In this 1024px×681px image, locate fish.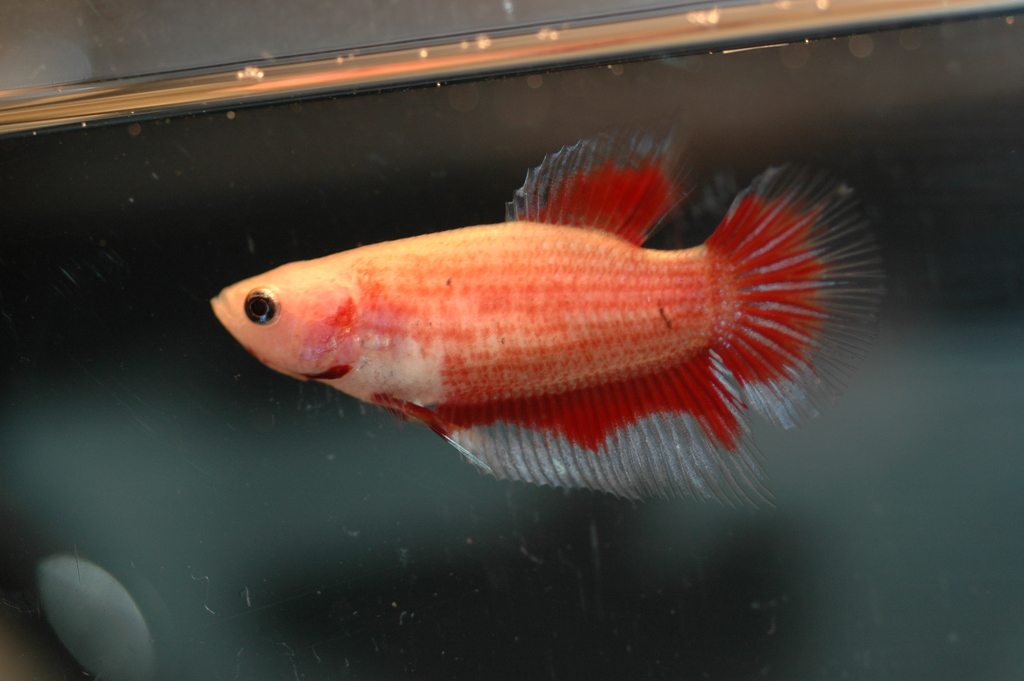
Bounding box: x1=197, y1=100, x2=887, y2=487.
